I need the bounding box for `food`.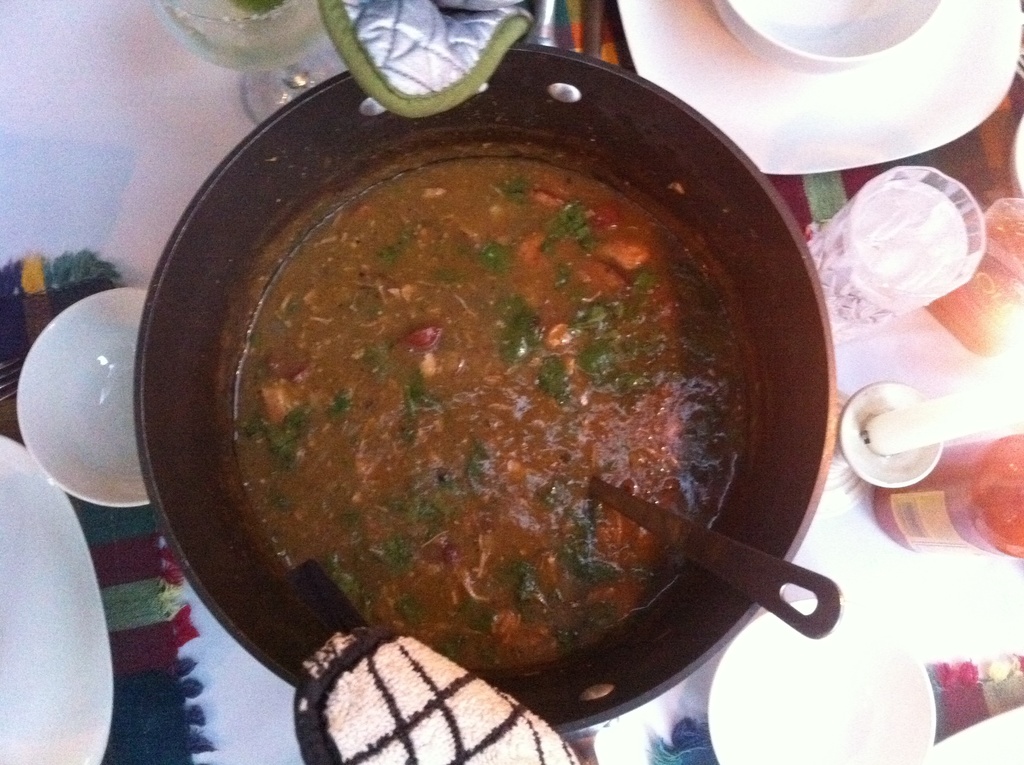
Here it is: box=[227, 140, 763, 699].
